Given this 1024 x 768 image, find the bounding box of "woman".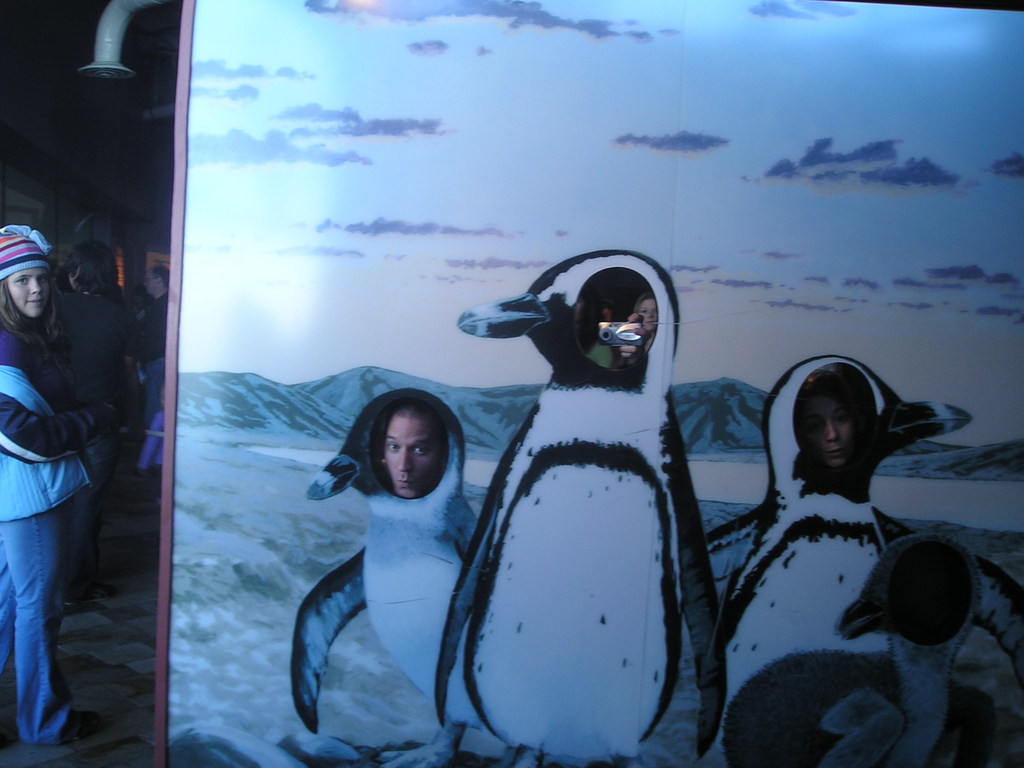
Rect(802, 383, 867, 470).
